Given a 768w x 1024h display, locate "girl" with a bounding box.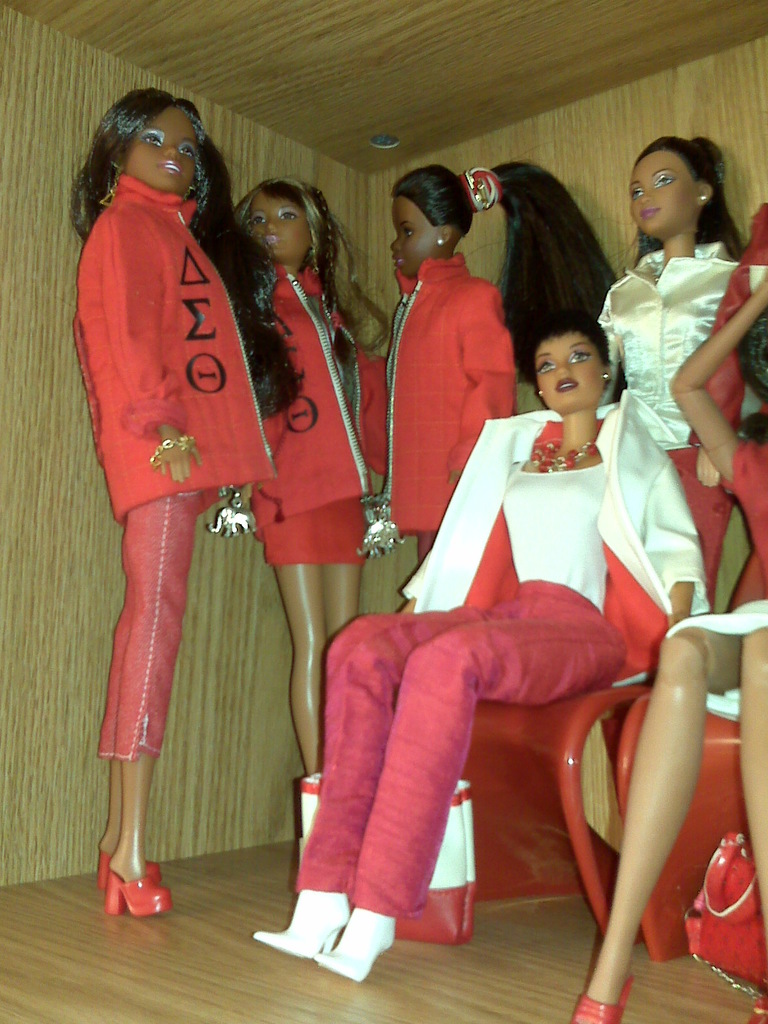
Located: region(228, 165, 387, 779).
